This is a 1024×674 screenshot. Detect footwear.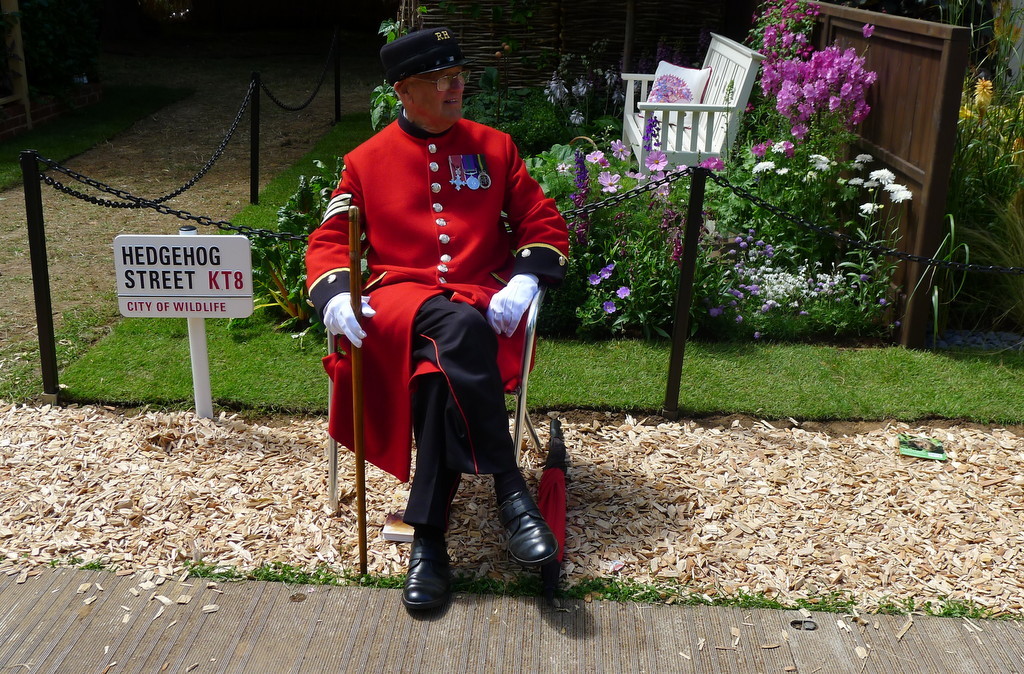
391, 542, 453, 619.
